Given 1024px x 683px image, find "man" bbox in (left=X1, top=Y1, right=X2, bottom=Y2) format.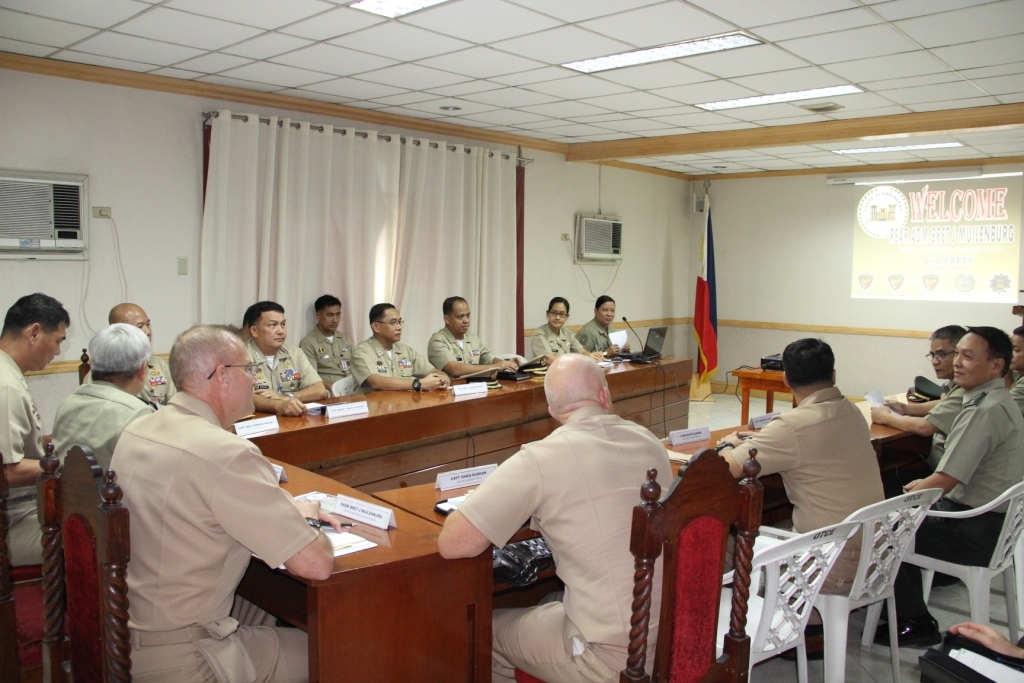
(left=299, top=294, right=354, bottom=392).
